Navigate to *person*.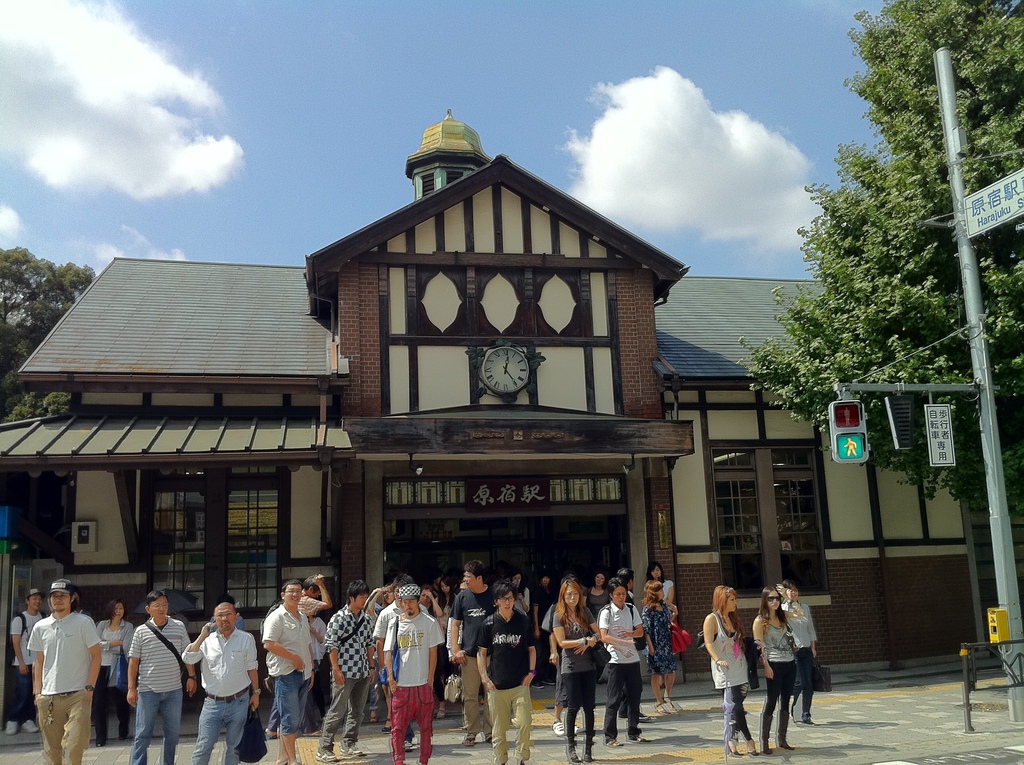
Navigation target: 636,576,687,714.
